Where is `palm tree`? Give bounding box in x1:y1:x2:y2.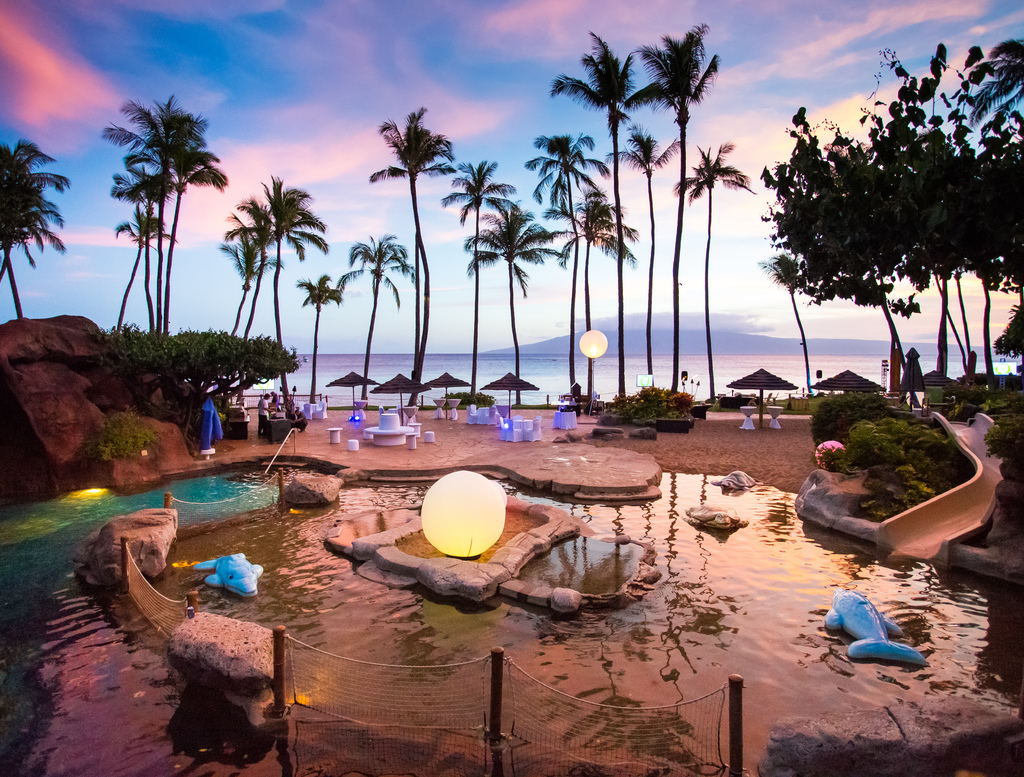
451:170:501:406.
